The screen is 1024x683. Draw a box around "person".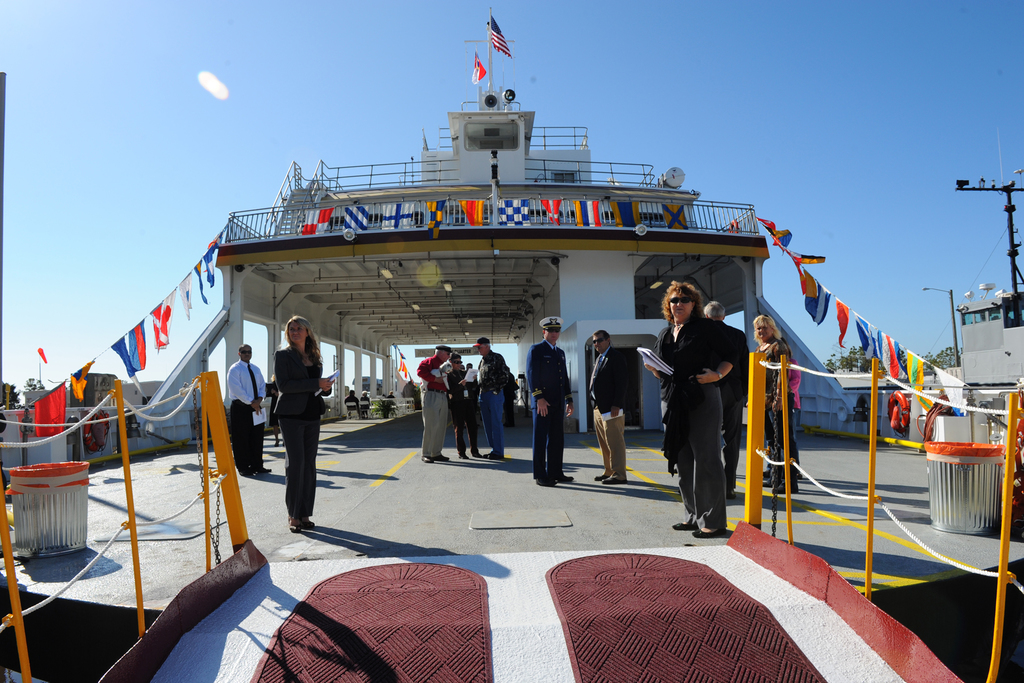
x1=475, y1=331, x2=507, y2=458.
